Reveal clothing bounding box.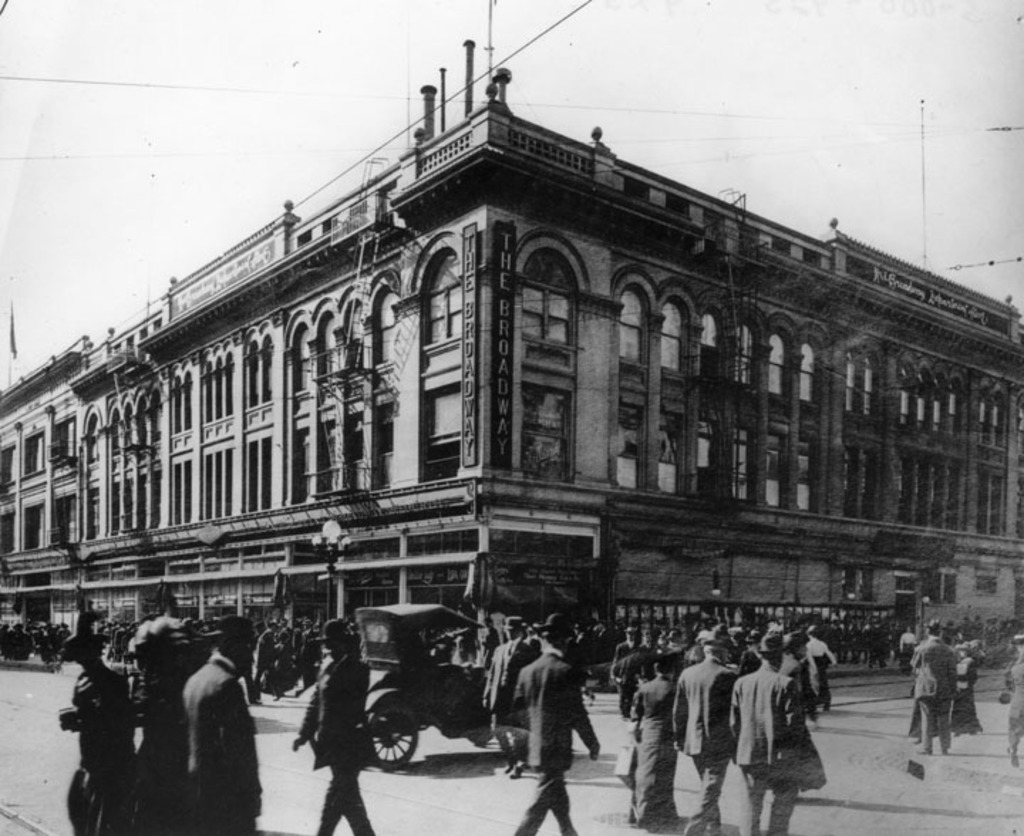
Revealed: <bbox>489, 644, 533, 776</bbox>.
